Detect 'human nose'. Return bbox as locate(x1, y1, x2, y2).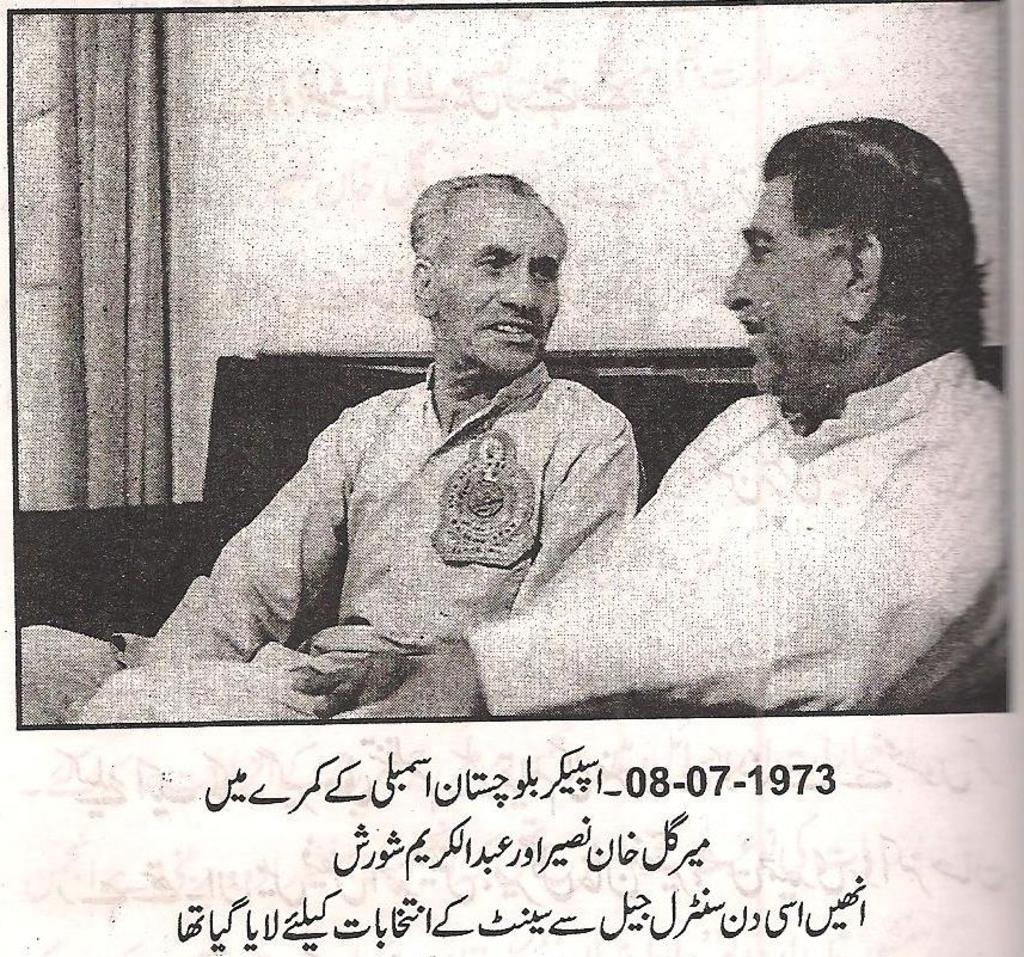
locate(722, 247, 749, 315).
